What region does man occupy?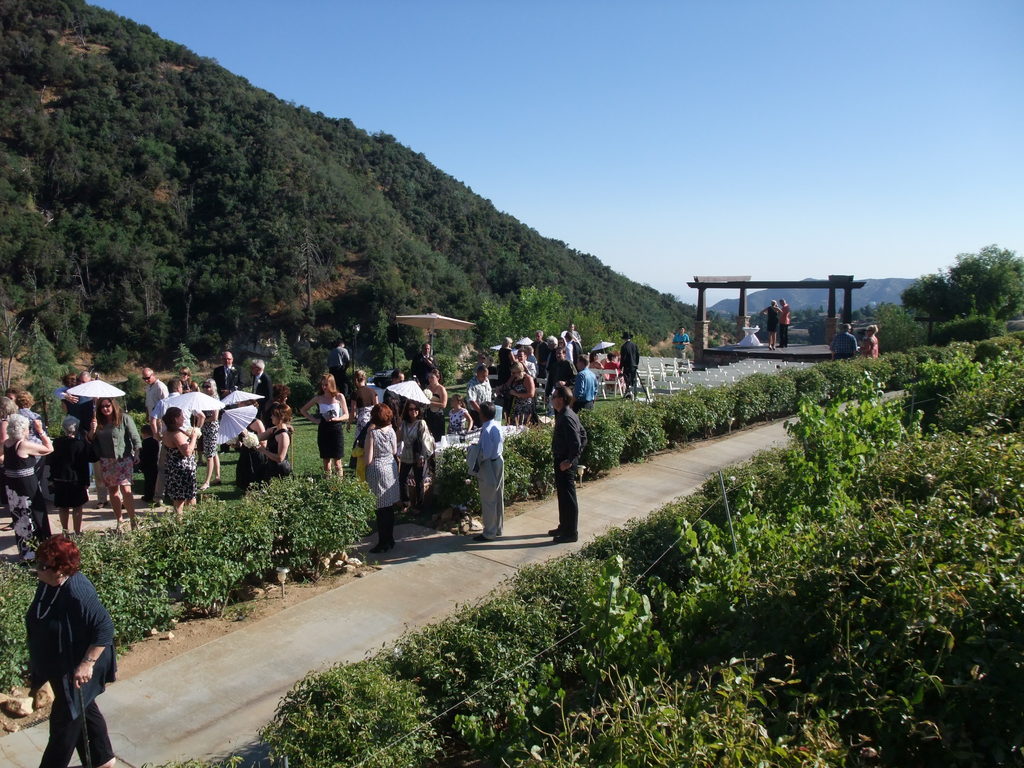
826:326:866:357.
